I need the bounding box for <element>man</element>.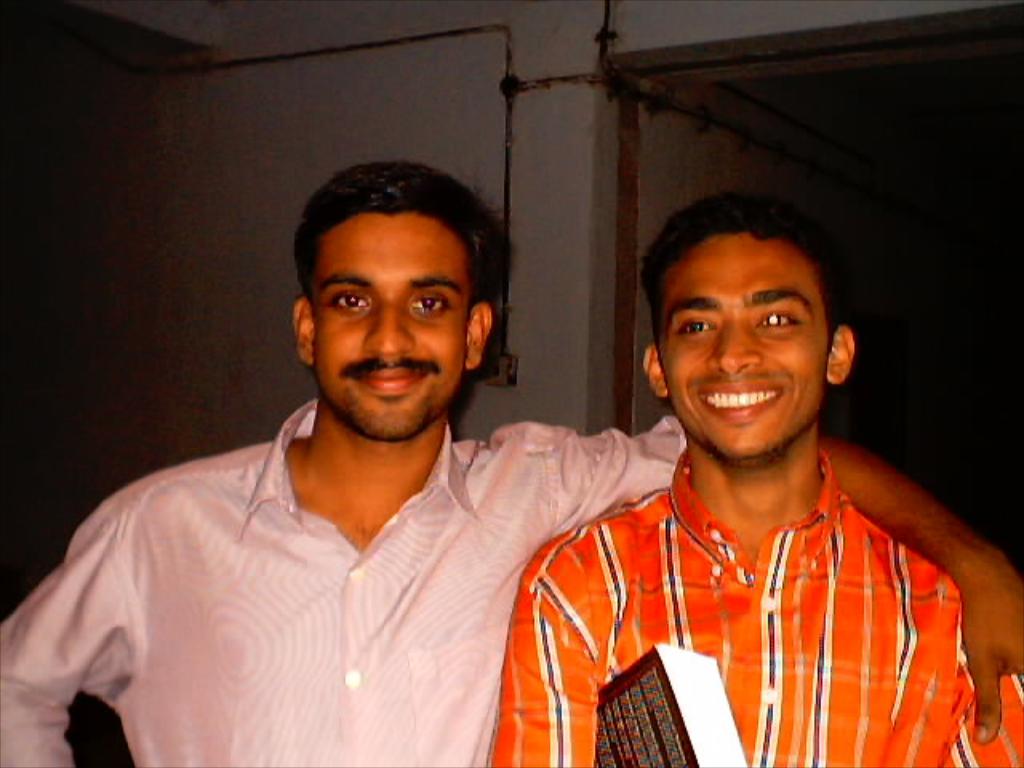
Here it is: bbox(482, 187, 1022, 766).
